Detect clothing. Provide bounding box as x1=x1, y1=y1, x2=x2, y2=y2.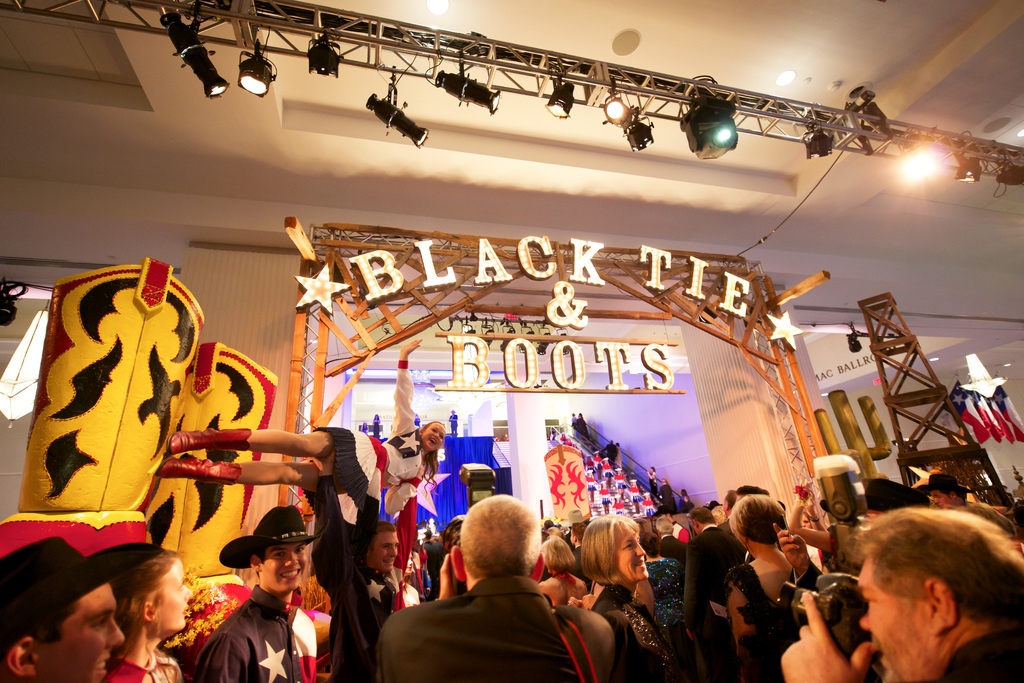
x1=632, y1=484, x2=642, y2=500.
